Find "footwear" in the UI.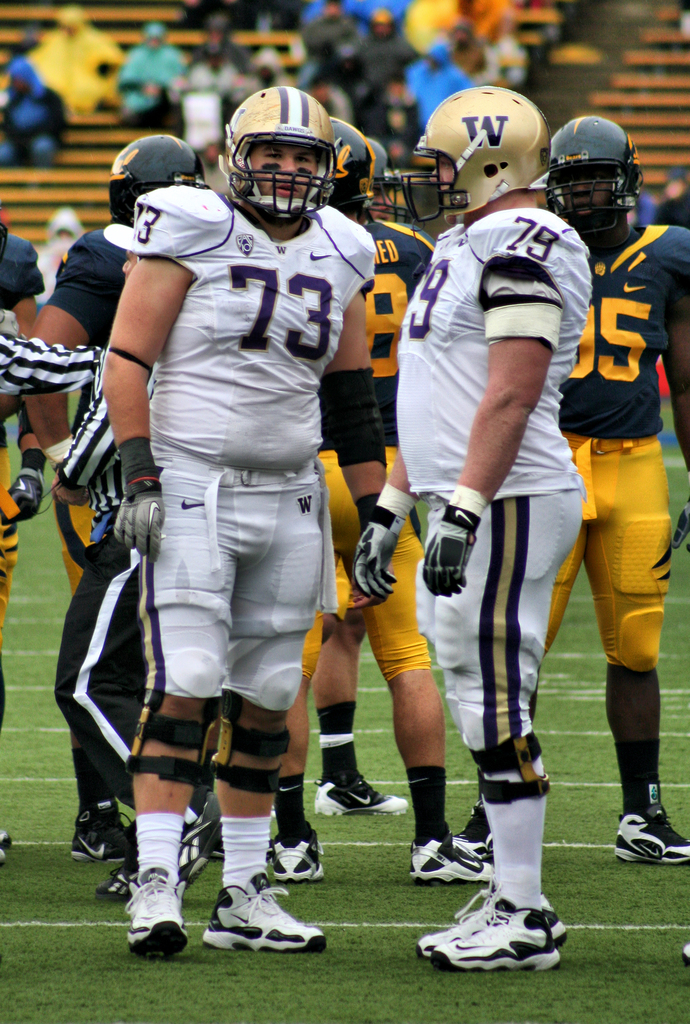
UI element at {"x1": 119, "y1": 867, "x2": 189, "y2": 964}.
